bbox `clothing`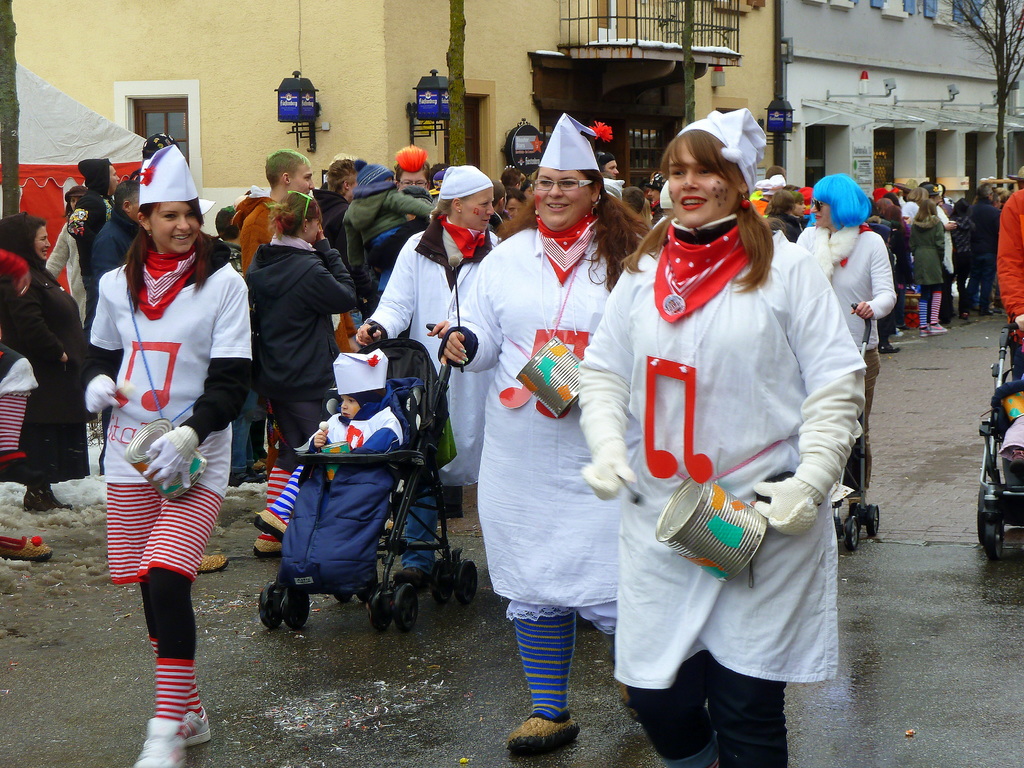
(0, 210, 109, 478)
